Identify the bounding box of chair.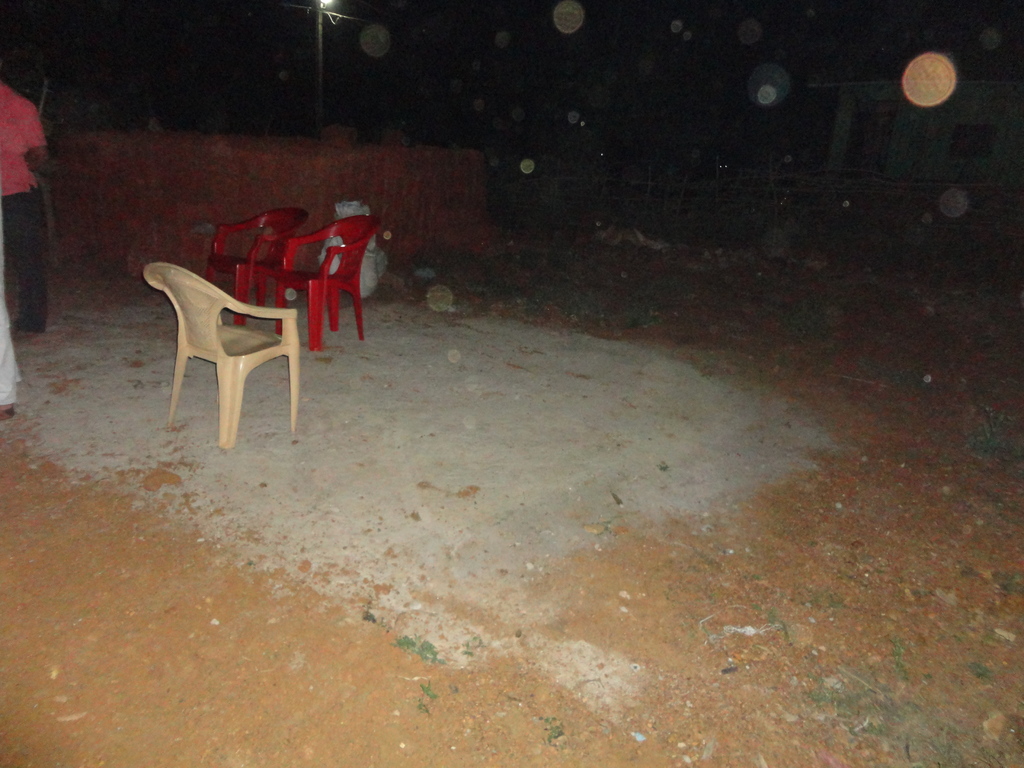
[x1=137, y1=257, x2=303, y2=450].
